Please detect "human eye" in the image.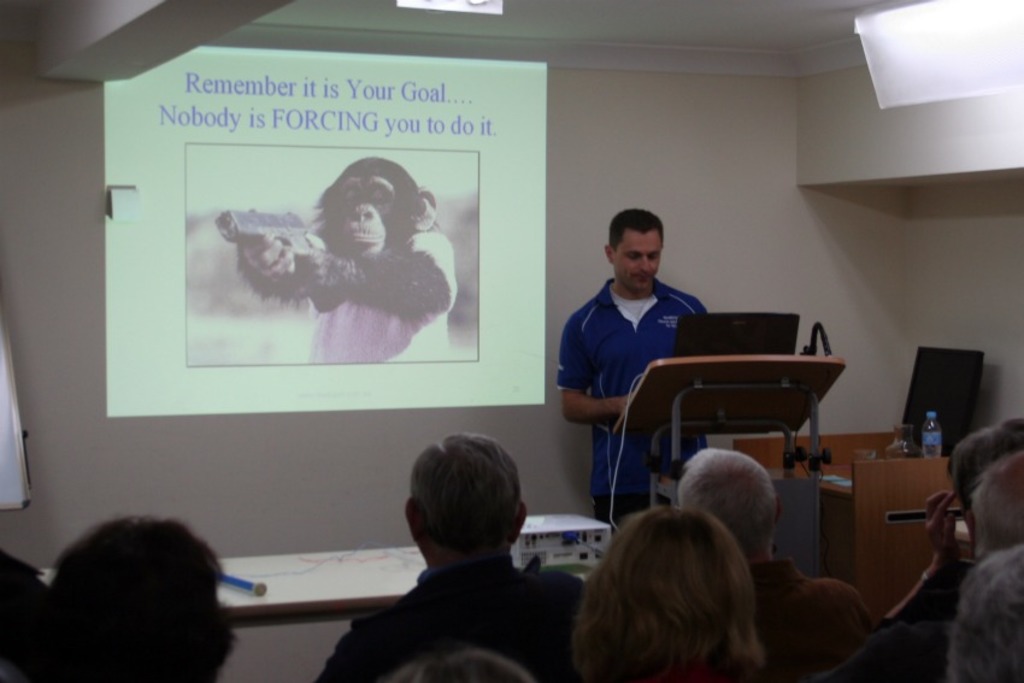
bbox=[645, 252, 659, 260].
